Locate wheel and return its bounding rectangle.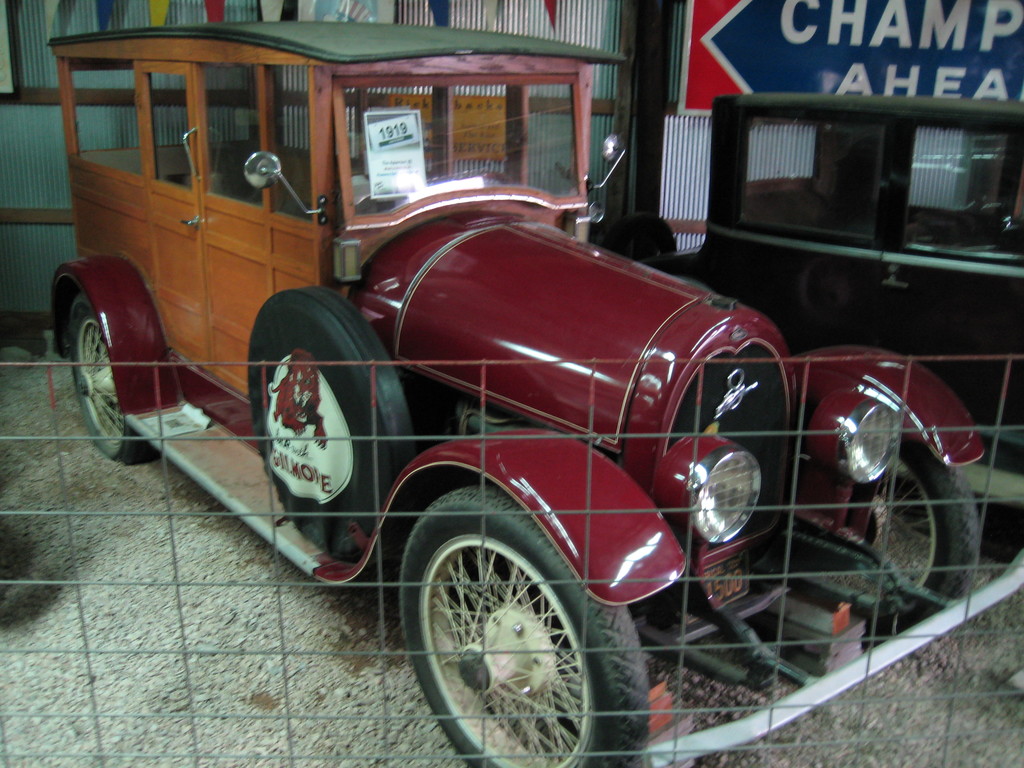
pyautogui.locateOnScreen(48, 268, 140, 447).
